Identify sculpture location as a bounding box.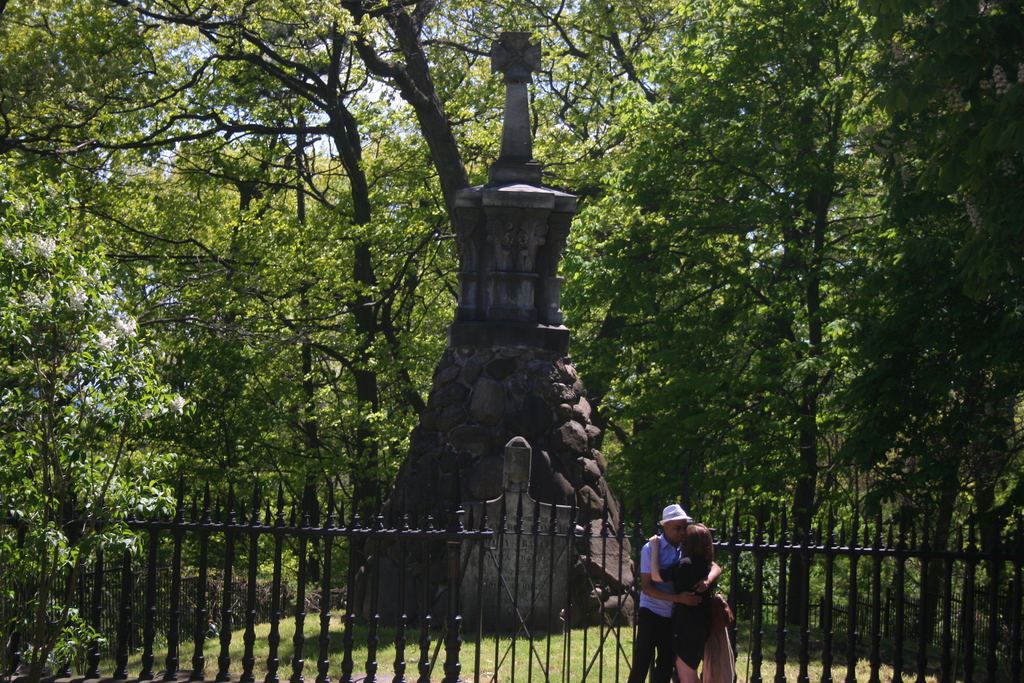
region(328, 26, 623, 636).
